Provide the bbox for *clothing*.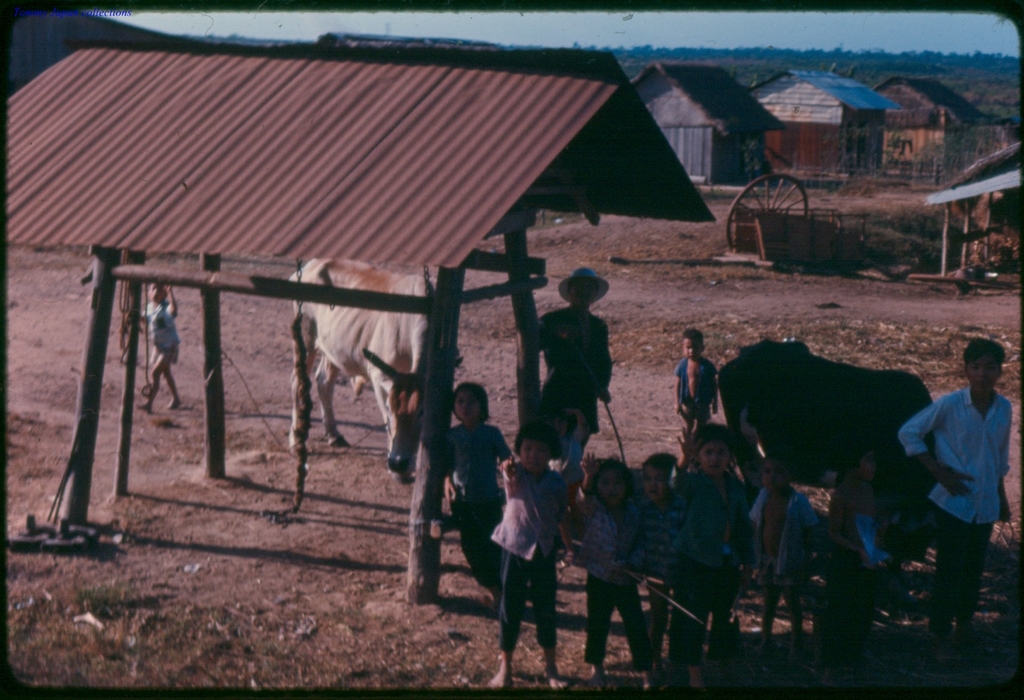
<bbox>149, 295, 183, 352</bbox>.
